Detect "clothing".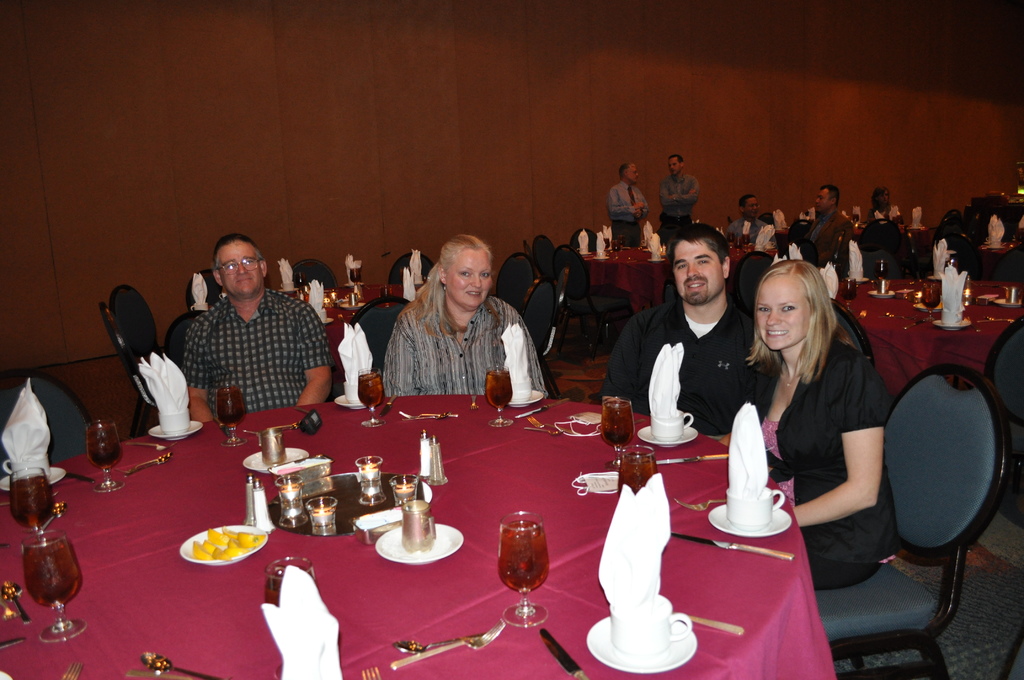
Detected at <box>802,211,853,275</box>.
